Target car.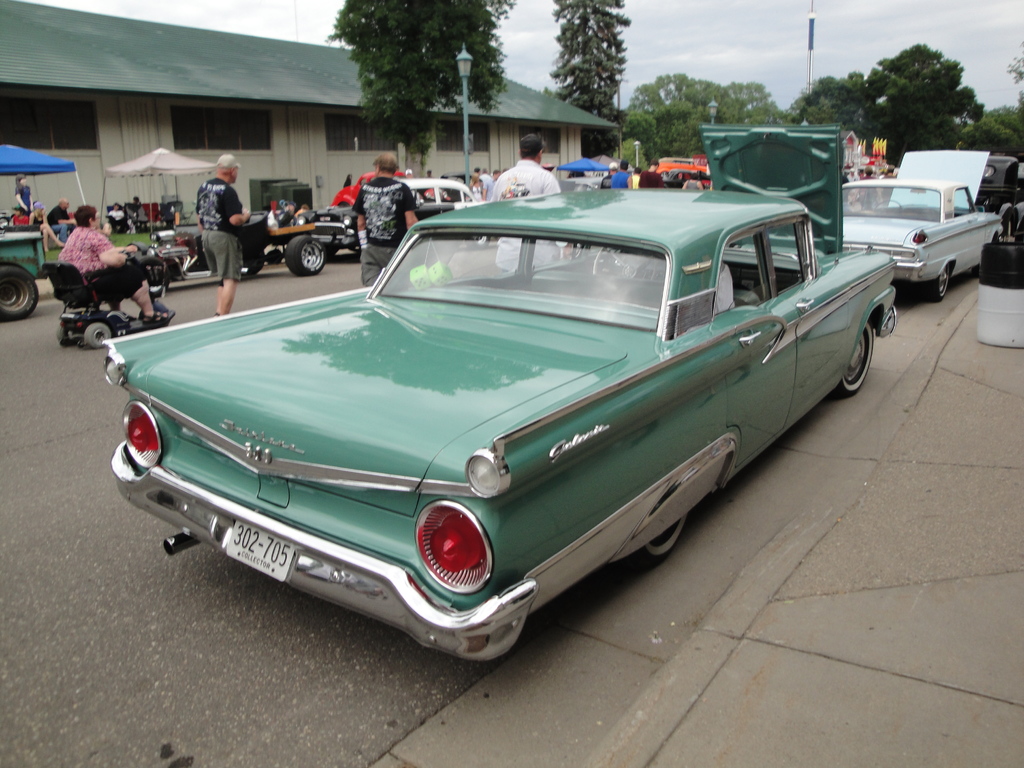
Target region: select_region(328, 169, 442, 205).
